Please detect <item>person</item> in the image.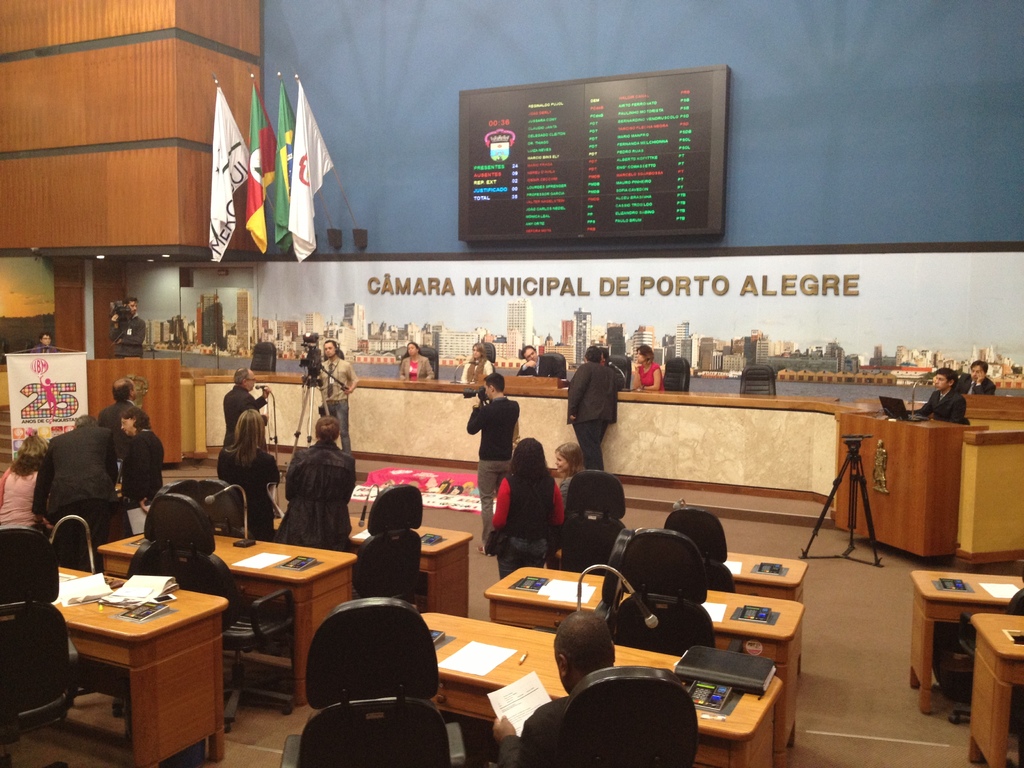
<region>31, 415, 126, 570</region>.
